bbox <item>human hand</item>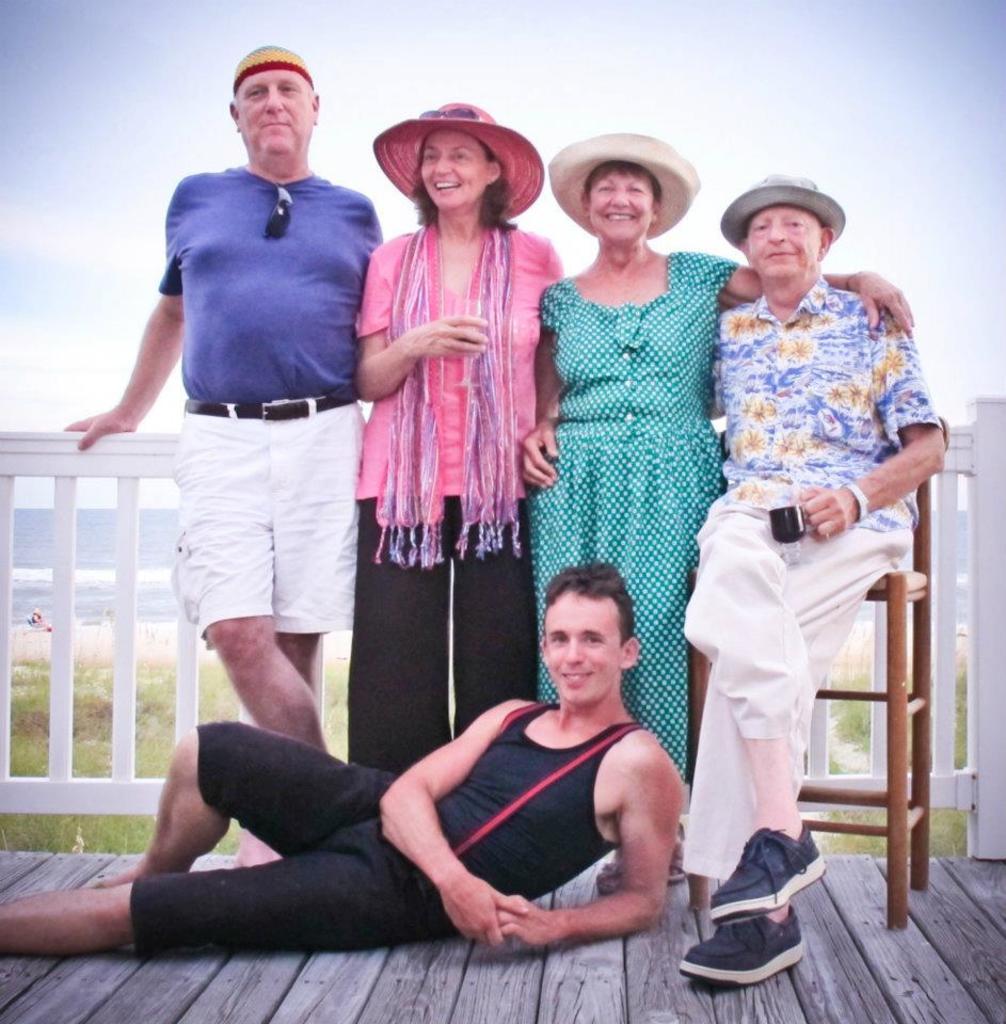
[x1=847, y1=267, x2=919, y2=341]
